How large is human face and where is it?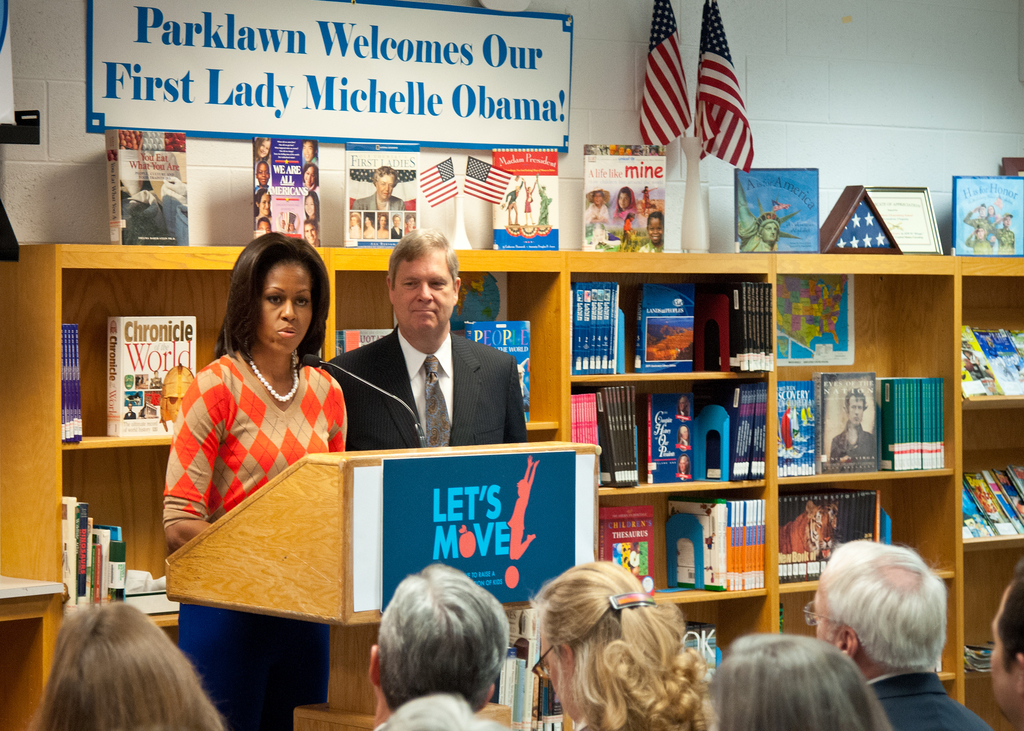
Bounding box: 380 175 393 202.
